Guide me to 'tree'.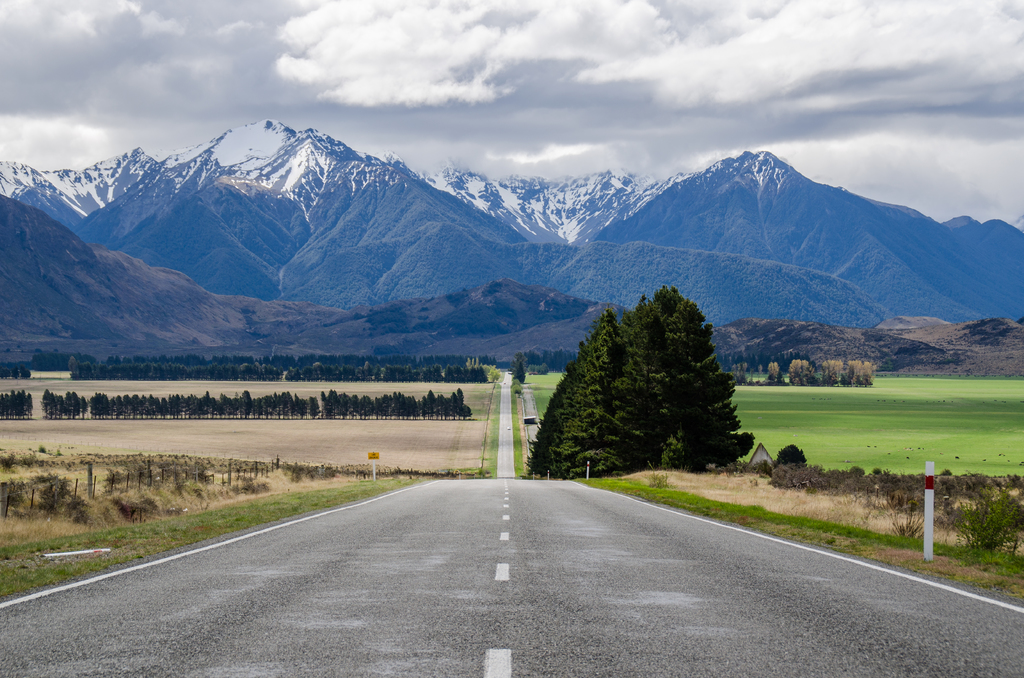
Guidance: x1=851, y1=464, x2=866, y2=476.
